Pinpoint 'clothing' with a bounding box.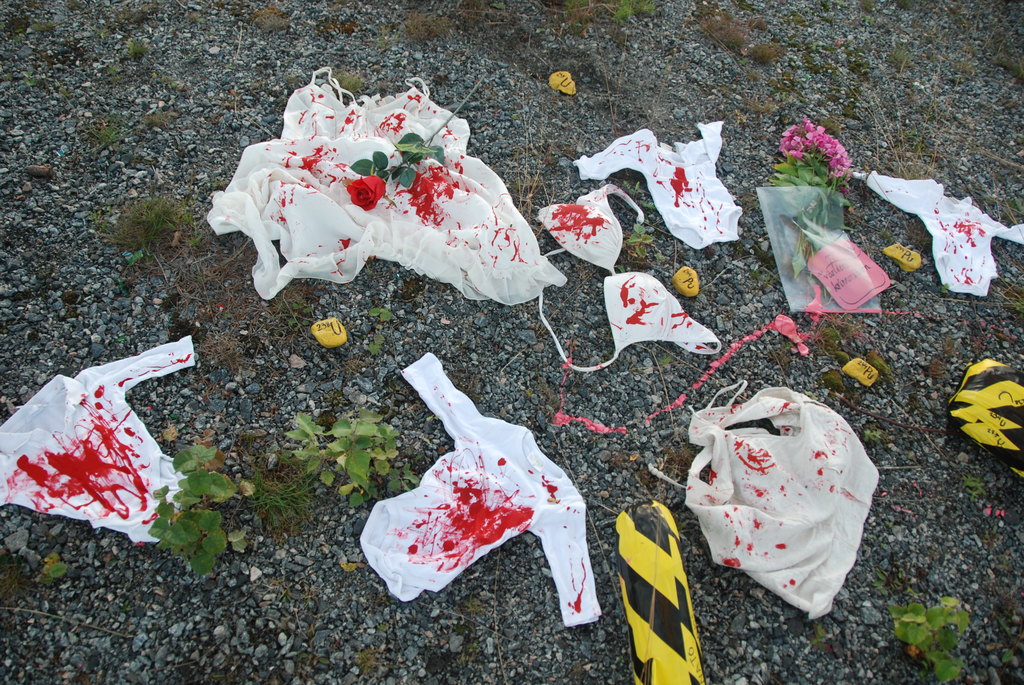
211, 64, 563, 303.
